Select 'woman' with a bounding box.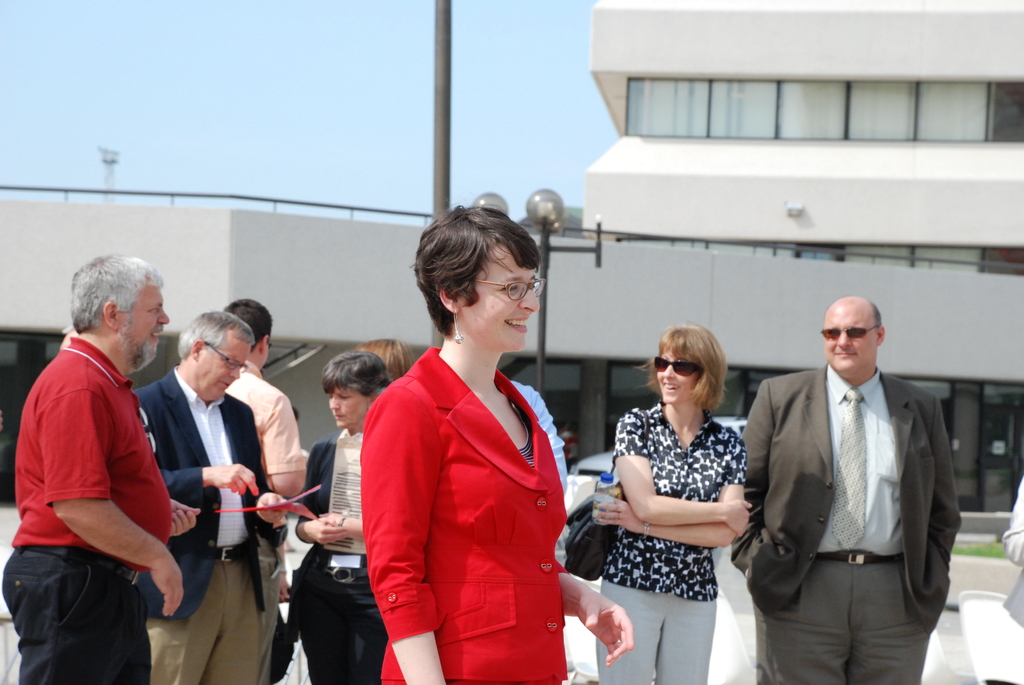
(x1=593, y1=325, x2=749, y2=684).
